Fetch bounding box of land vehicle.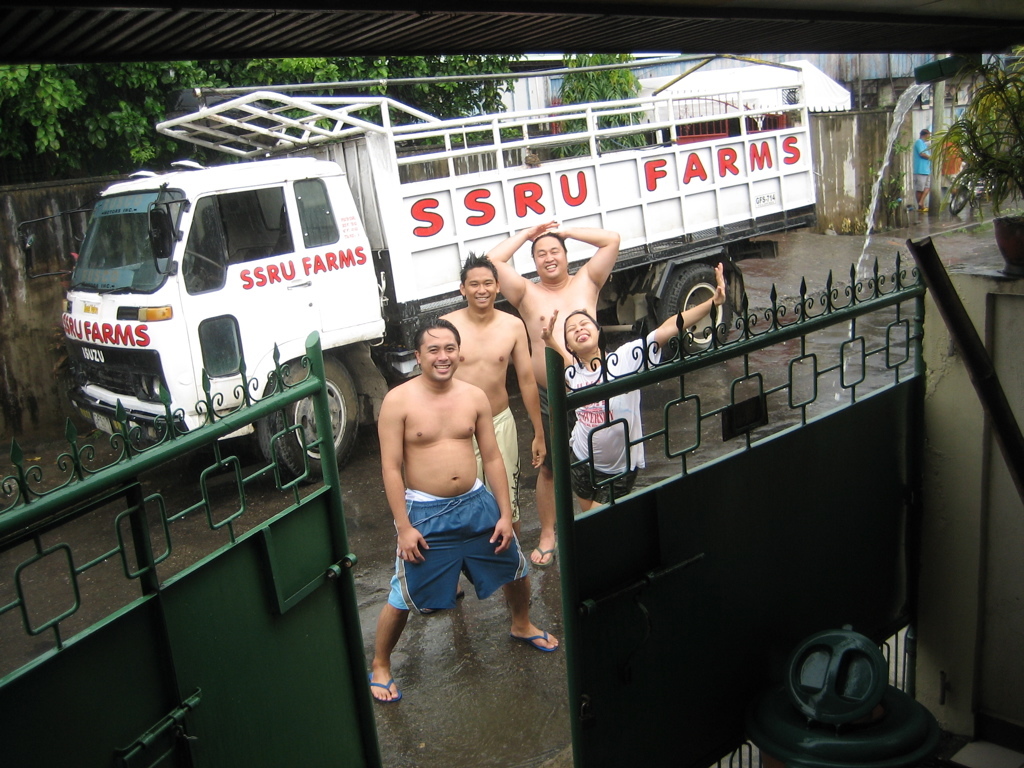
Bbox: (left=59, top=52, right=813, bottom=487).
